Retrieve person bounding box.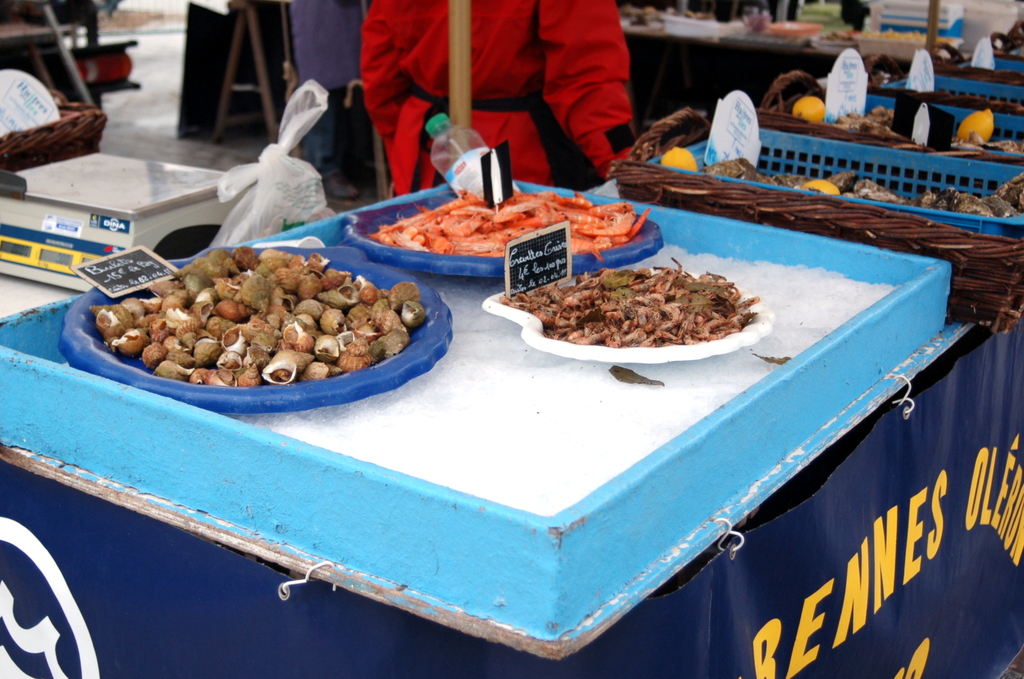
Bounding box: <bbox>356, 0, 617, 201</bbox>.
